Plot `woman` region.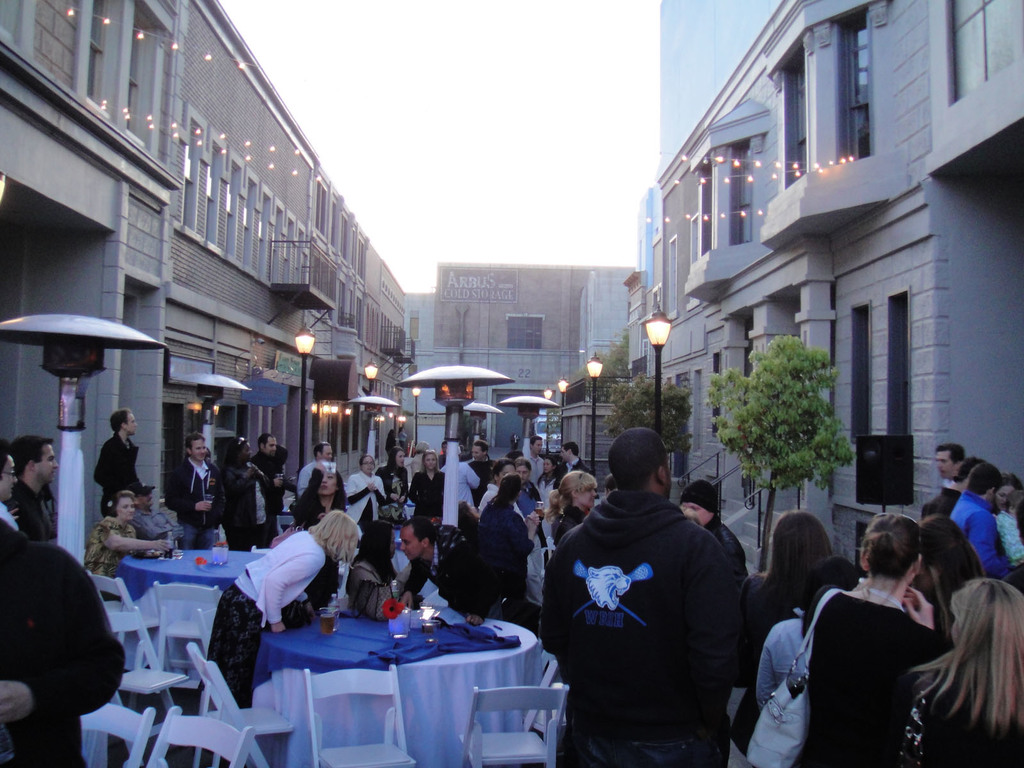
Plotted at [342, 452, 391, 532].
